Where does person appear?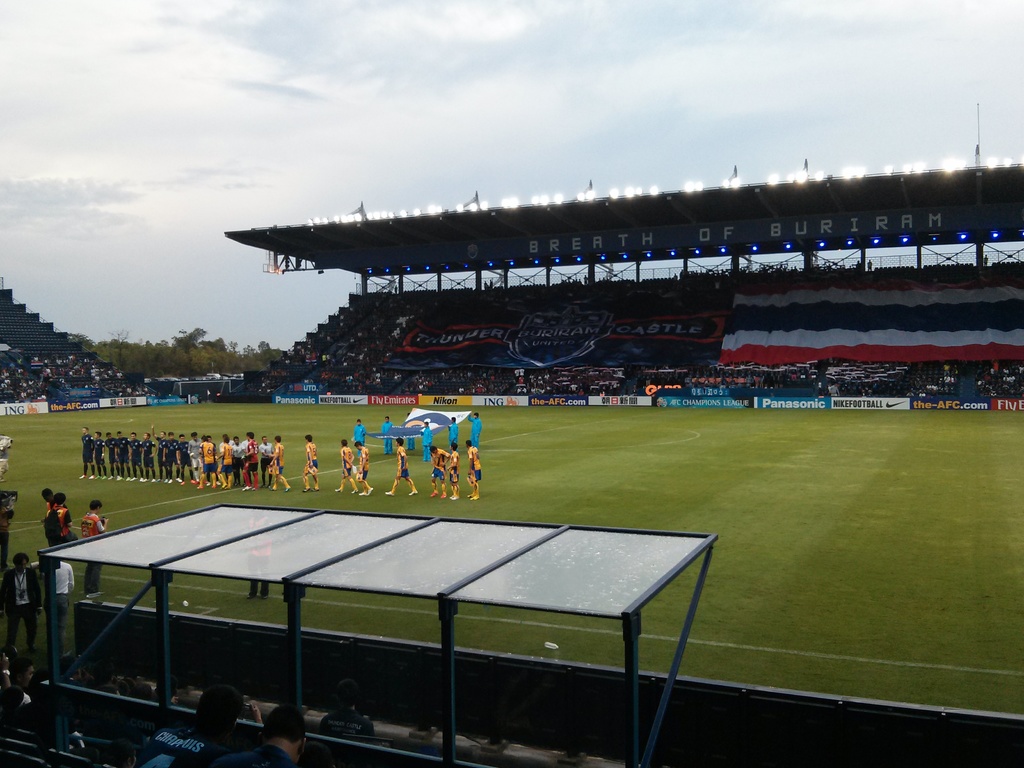
Appears at rect(76, 426, 95, 477).
